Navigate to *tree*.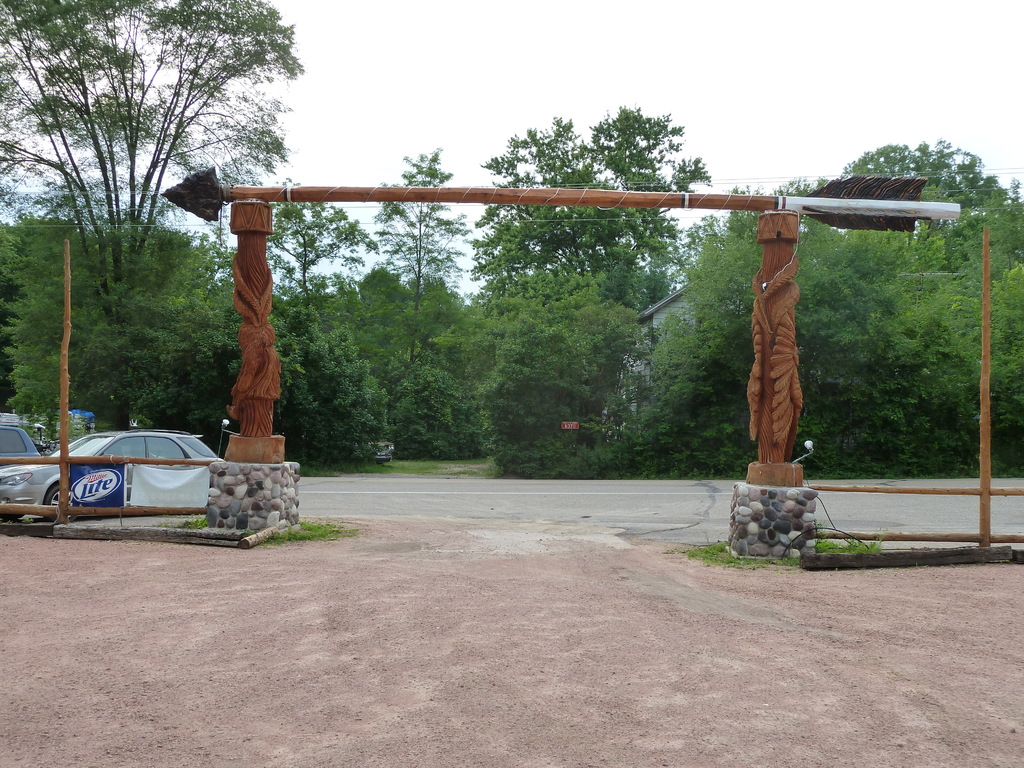
Navigation target: x1=815 y1=135 x2=1023 y2=460.
